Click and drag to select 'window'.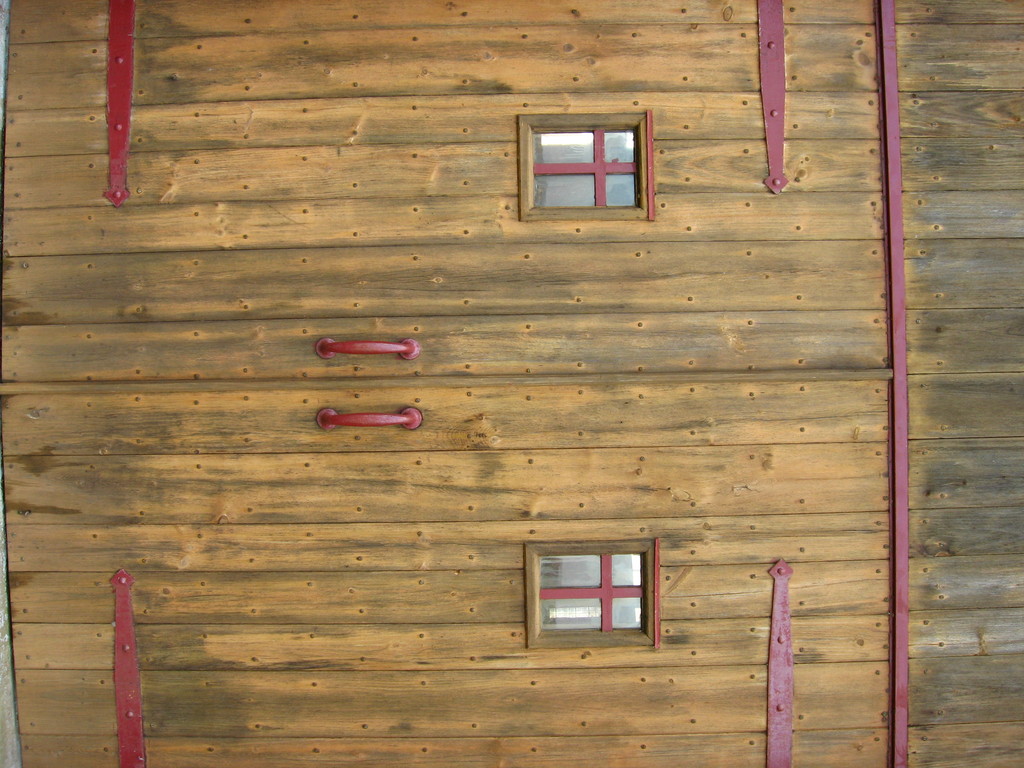
Selection: pyautogui.locateOnScreen(525, 536, 659, 650).
